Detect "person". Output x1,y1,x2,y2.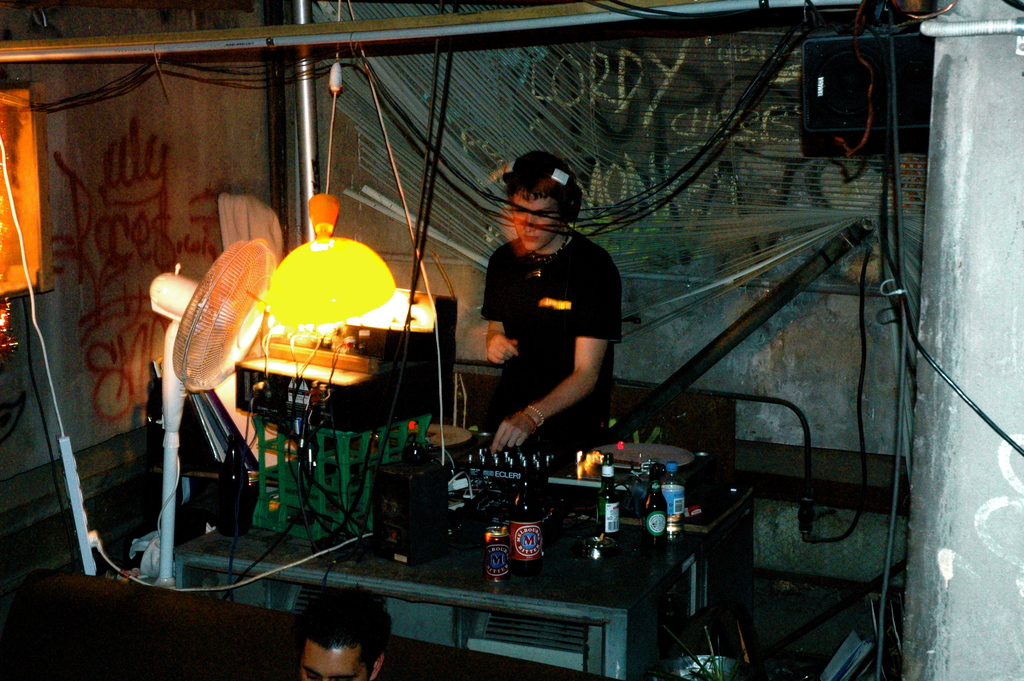
507,176,644,467.
